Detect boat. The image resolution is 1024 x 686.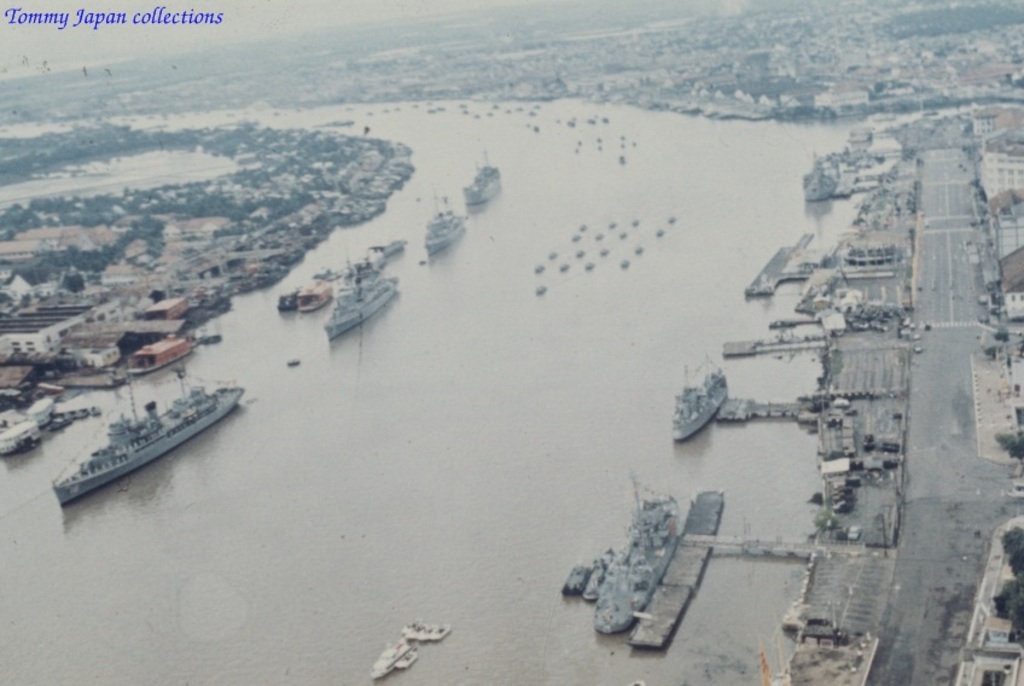
[left=50, top=359, right=248, bottom=505].
